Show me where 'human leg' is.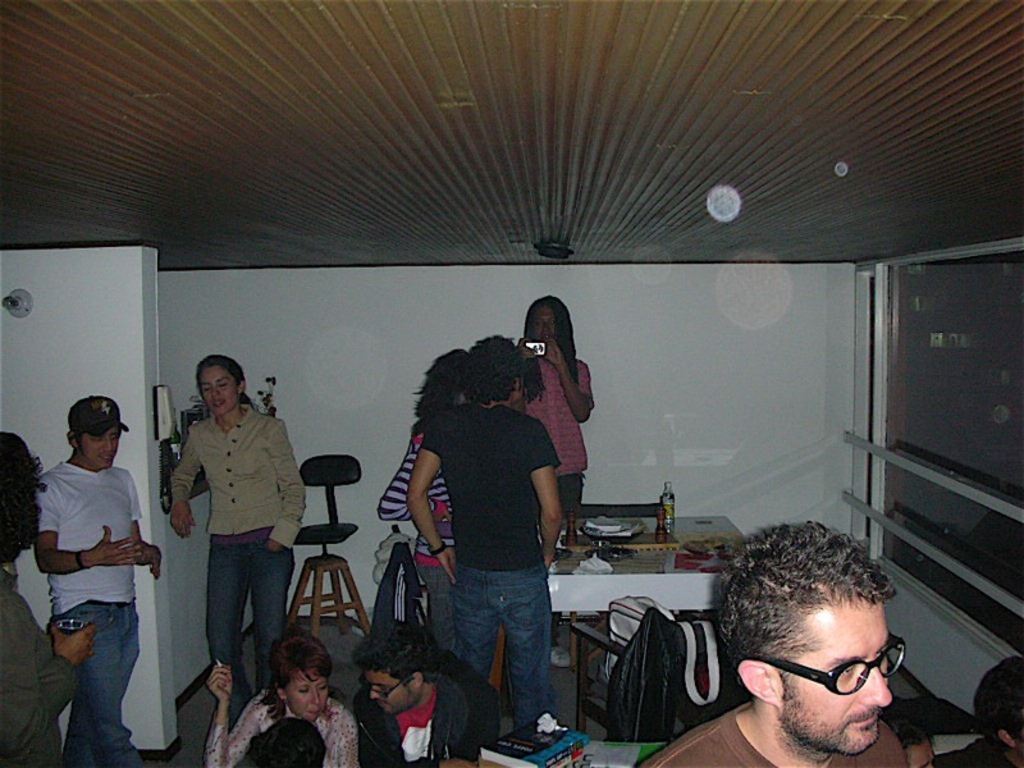
'human leg' is at (left=56, top=600, right=145, bottom=767).
